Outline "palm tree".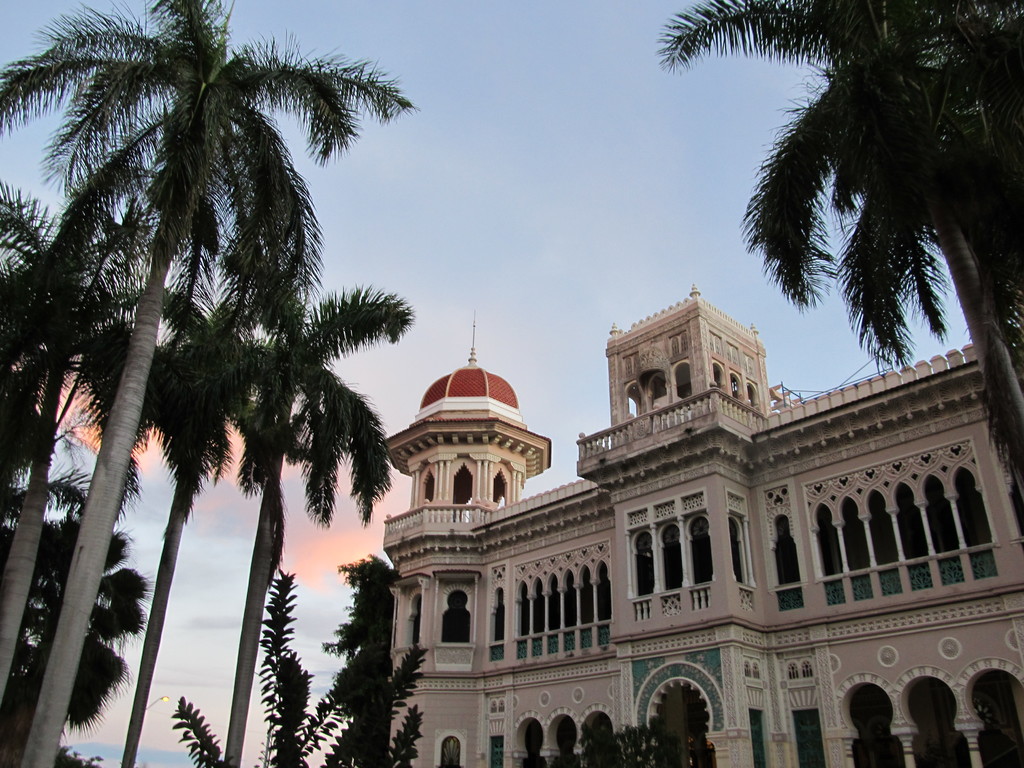
Outline: region(4, 180, 140, 698).
